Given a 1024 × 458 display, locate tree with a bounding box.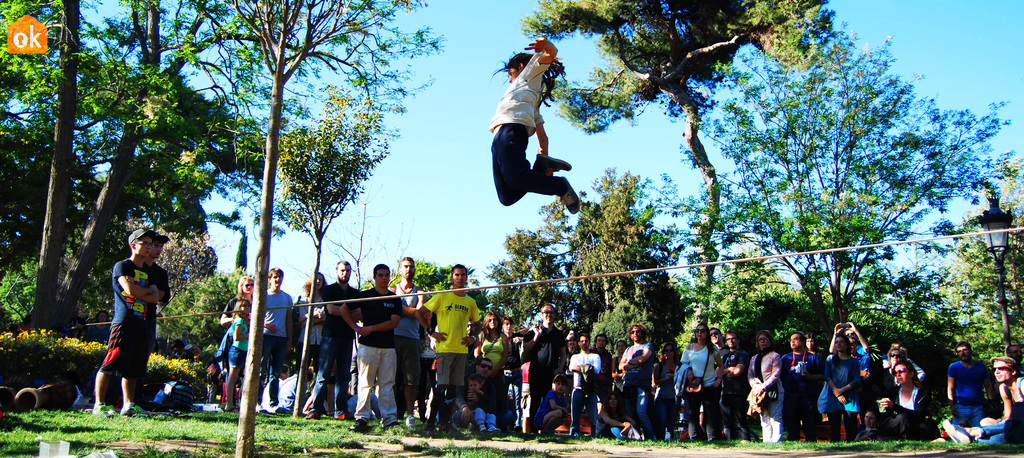
Located: rect(925, 152, 1023, 351).
